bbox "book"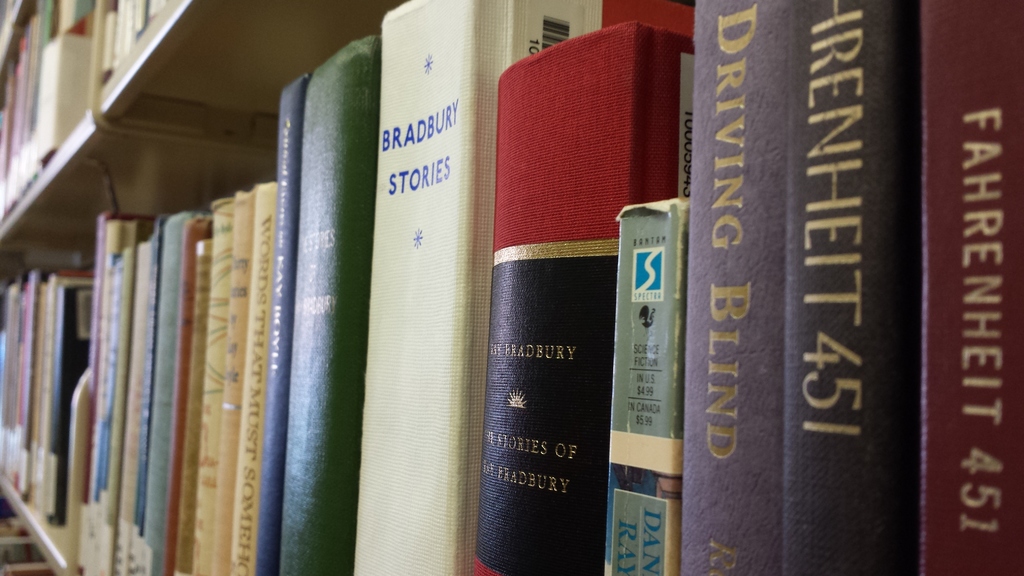
pyautogui.locateOnScreen(670, 0, 794, 575)
